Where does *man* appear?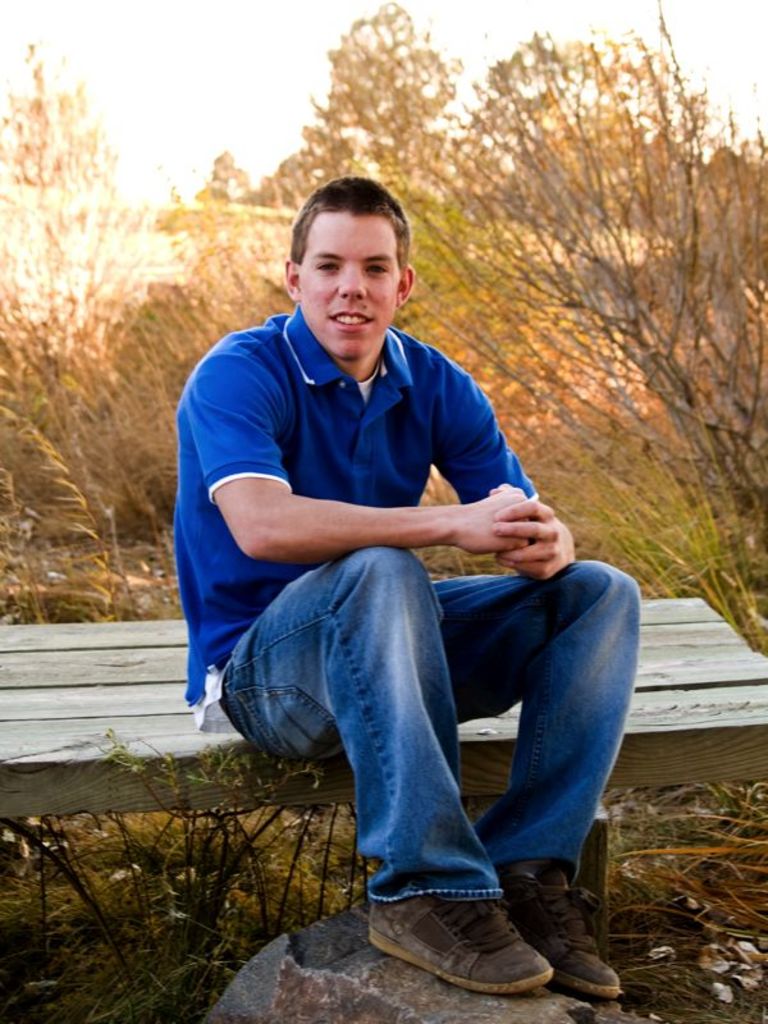
Appears at box(173, 168, 657, 987).
